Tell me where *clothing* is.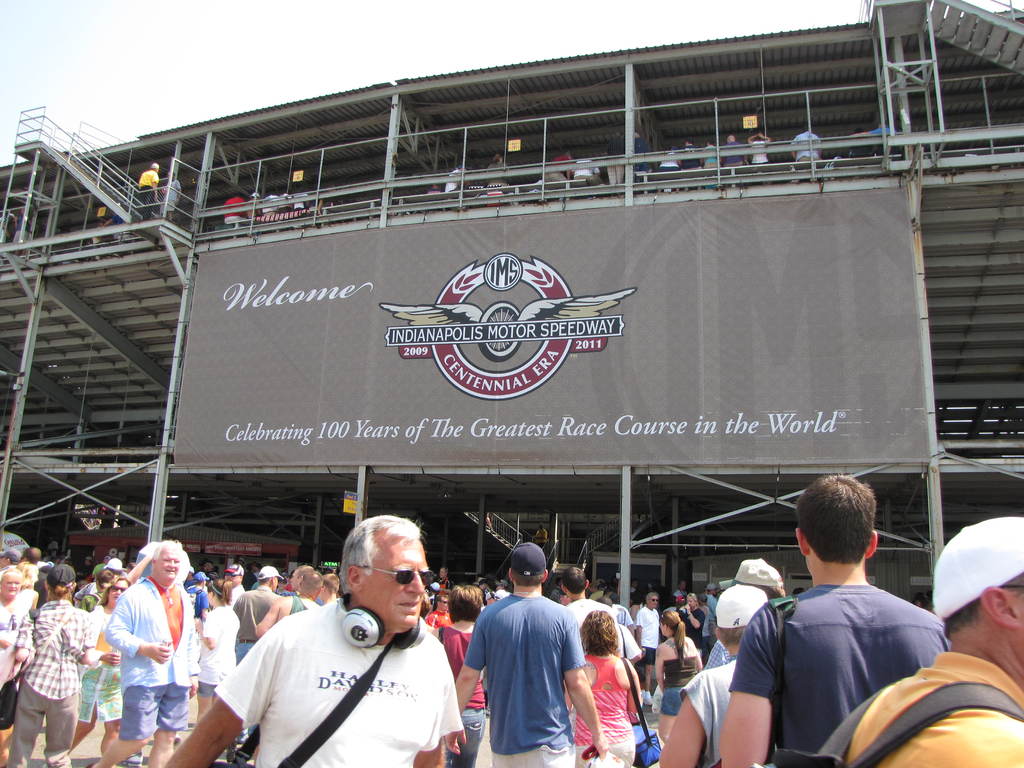
*clothing* is at region(792, 132, 820, 161).
